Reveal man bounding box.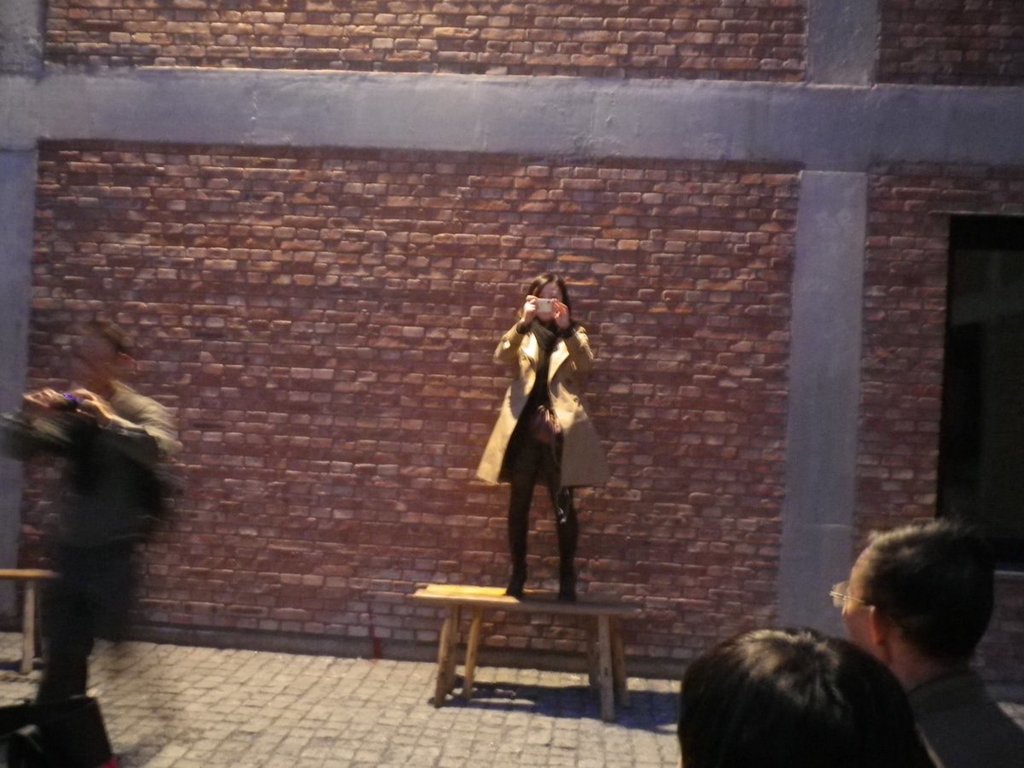
Revealed: <box>825,514,1023,767</box>.
